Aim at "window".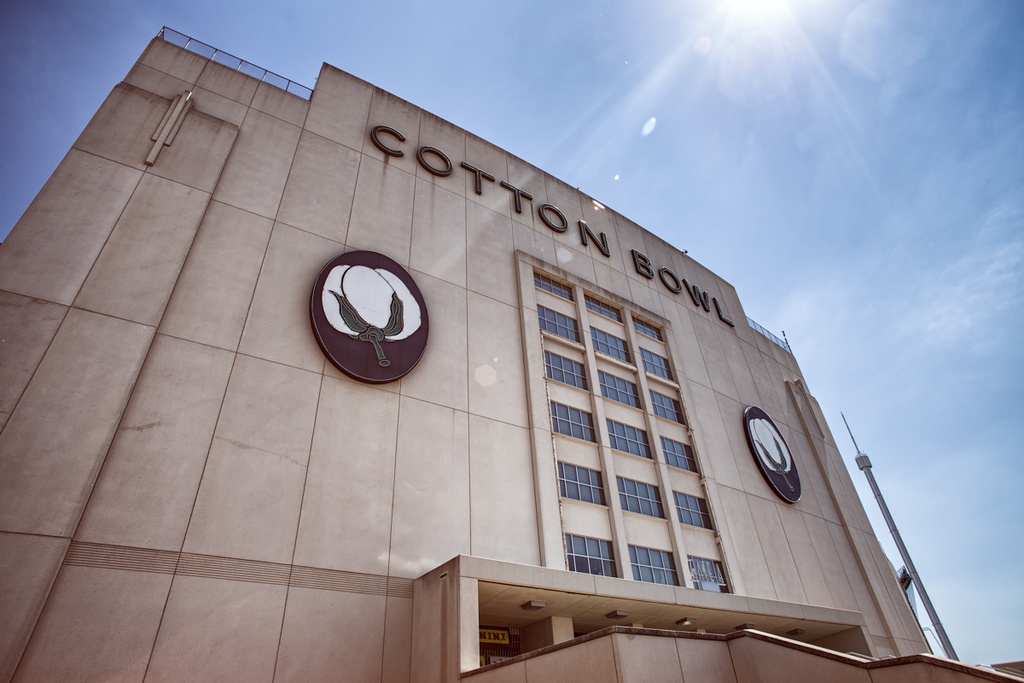
Aimed at region(631, 542, 684, 590).
